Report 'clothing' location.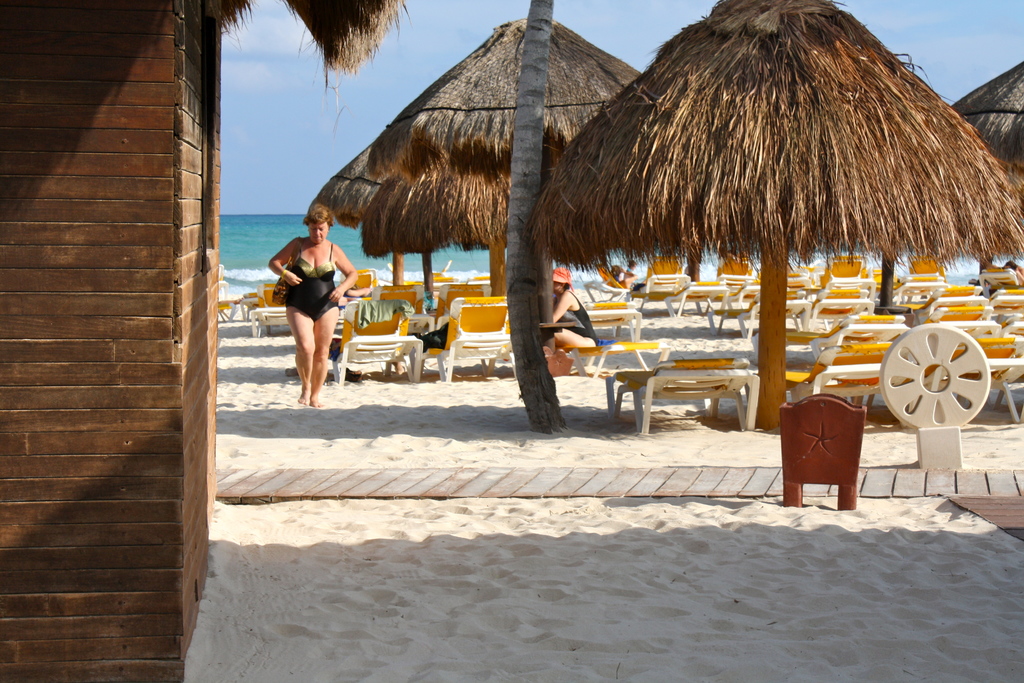
Report: [left=552, top=288, right=601, bottom=346].
